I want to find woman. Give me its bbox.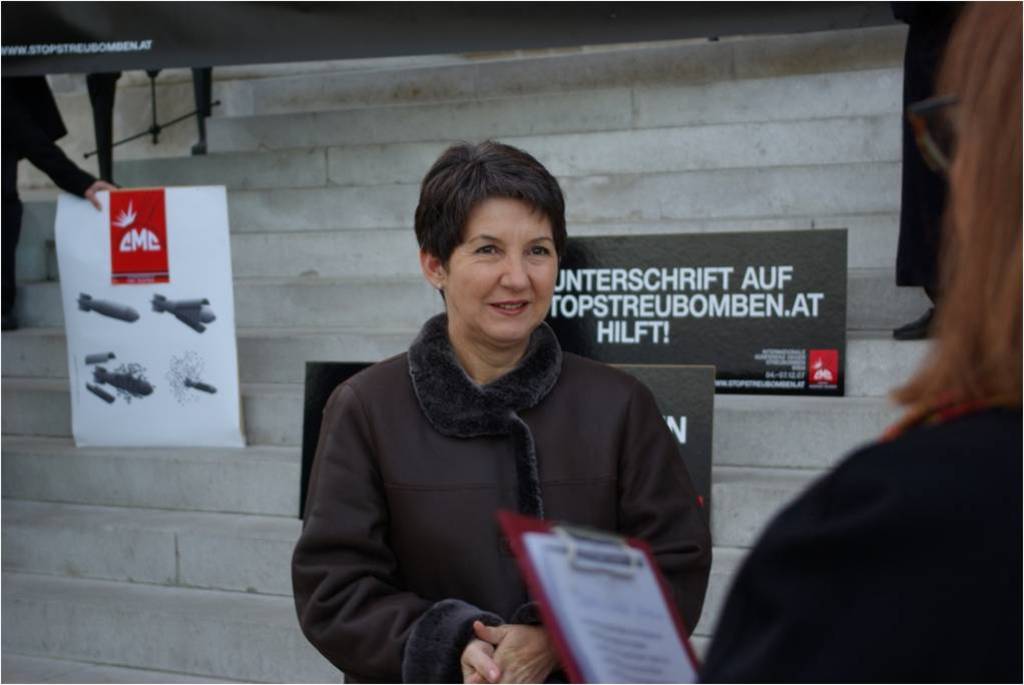
left=691, top=0, right=1023, bottom=684.
